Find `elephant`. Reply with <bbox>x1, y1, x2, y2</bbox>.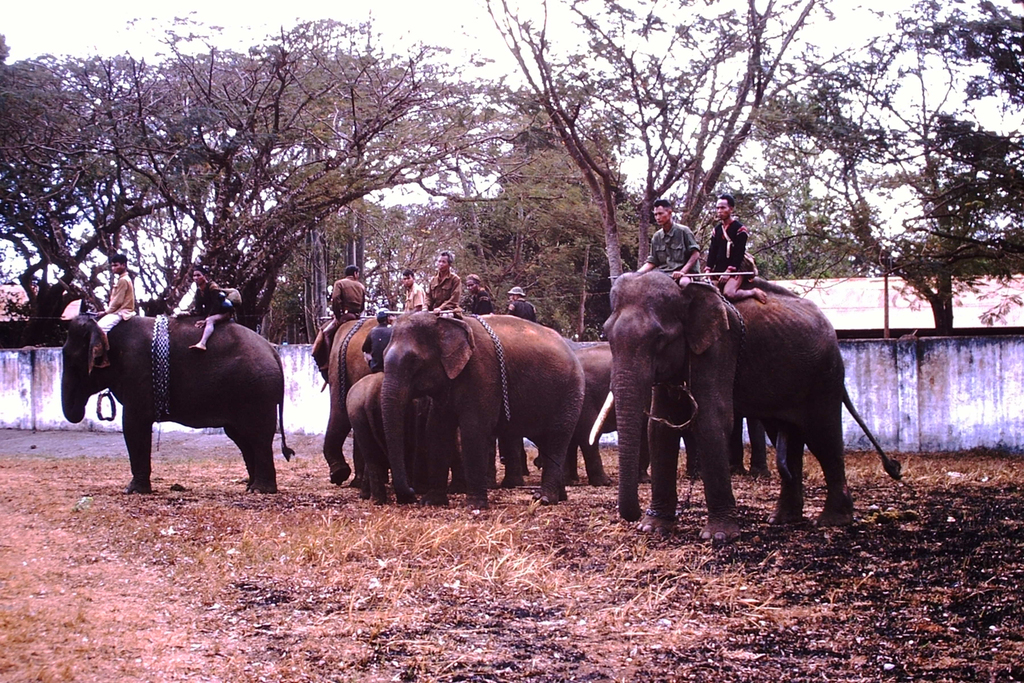
<bbox>51, 311, 299, 492</bbox>.
